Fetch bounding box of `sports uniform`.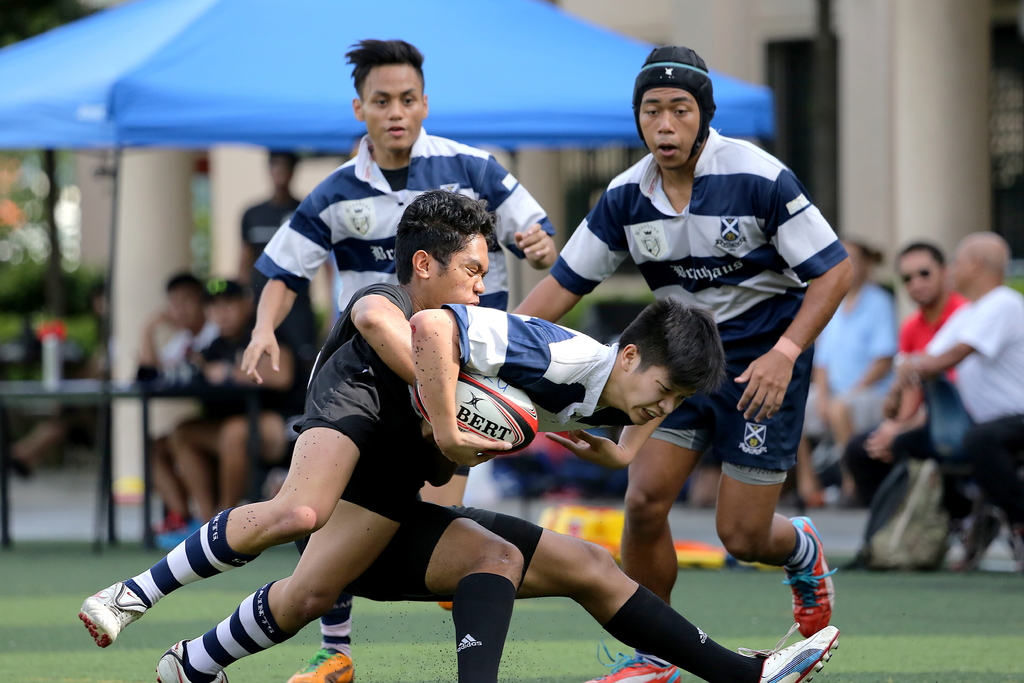
Bbox: 528:90:843:664.
